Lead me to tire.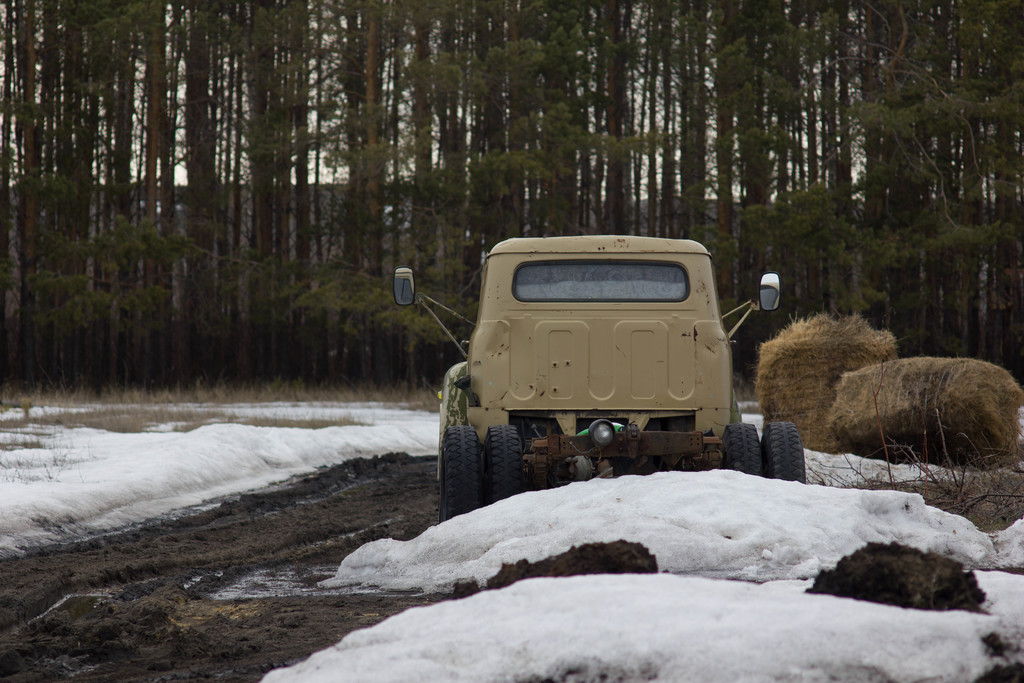
Lead to (x1=765, y1=424, x2=803, y2=480).
